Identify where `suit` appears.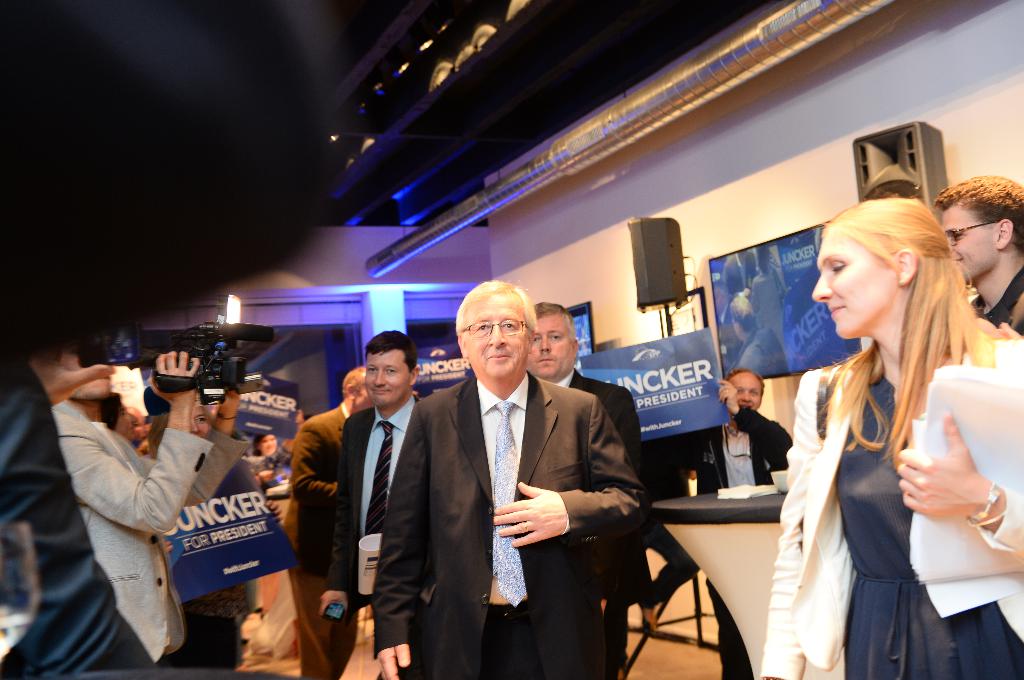
Appears at 326 384 422 679.
